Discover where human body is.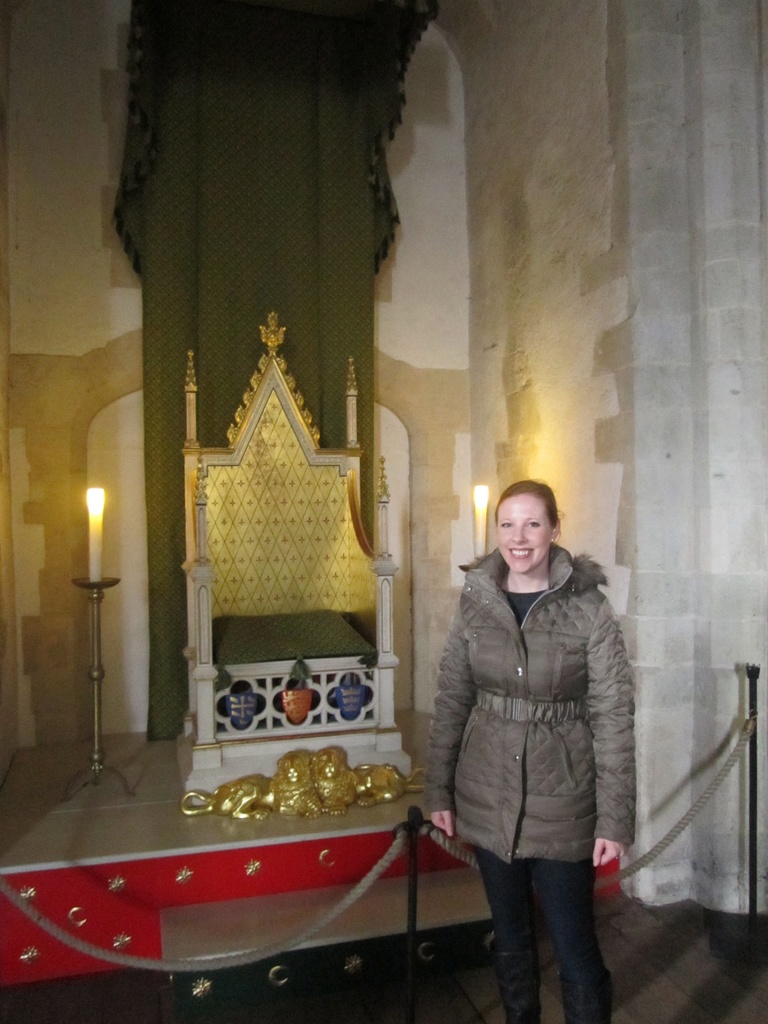
Discovered at locate(389, 470, 627, 996).
